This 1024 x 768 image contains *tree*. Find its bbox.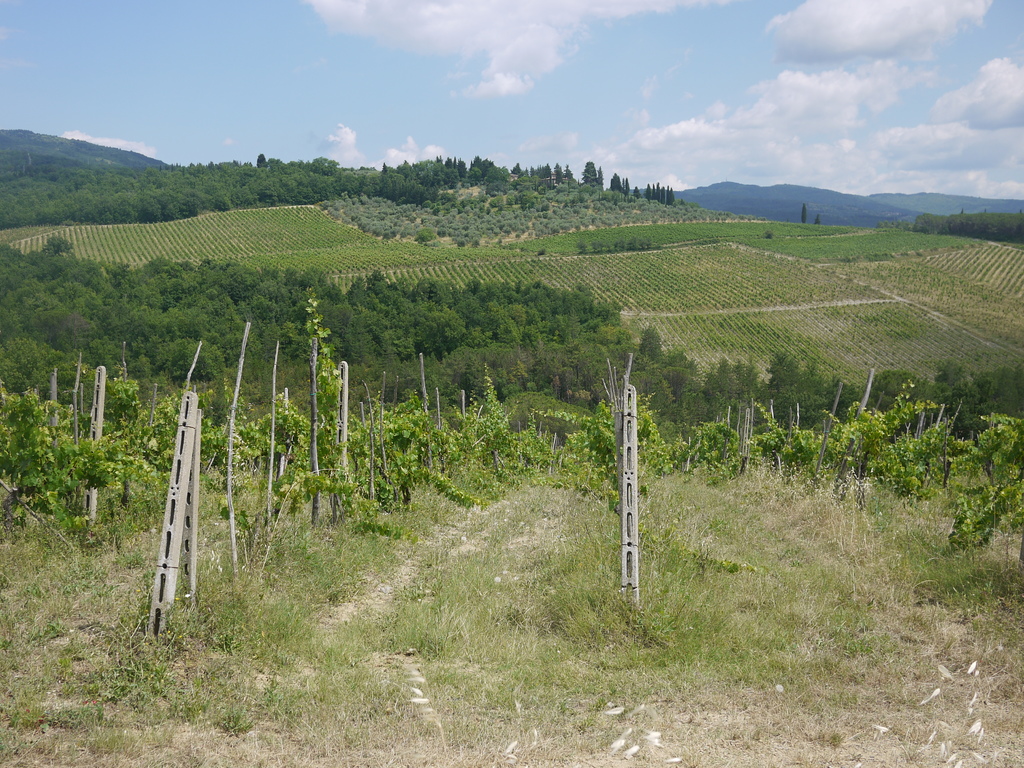
623:175:630:198.
